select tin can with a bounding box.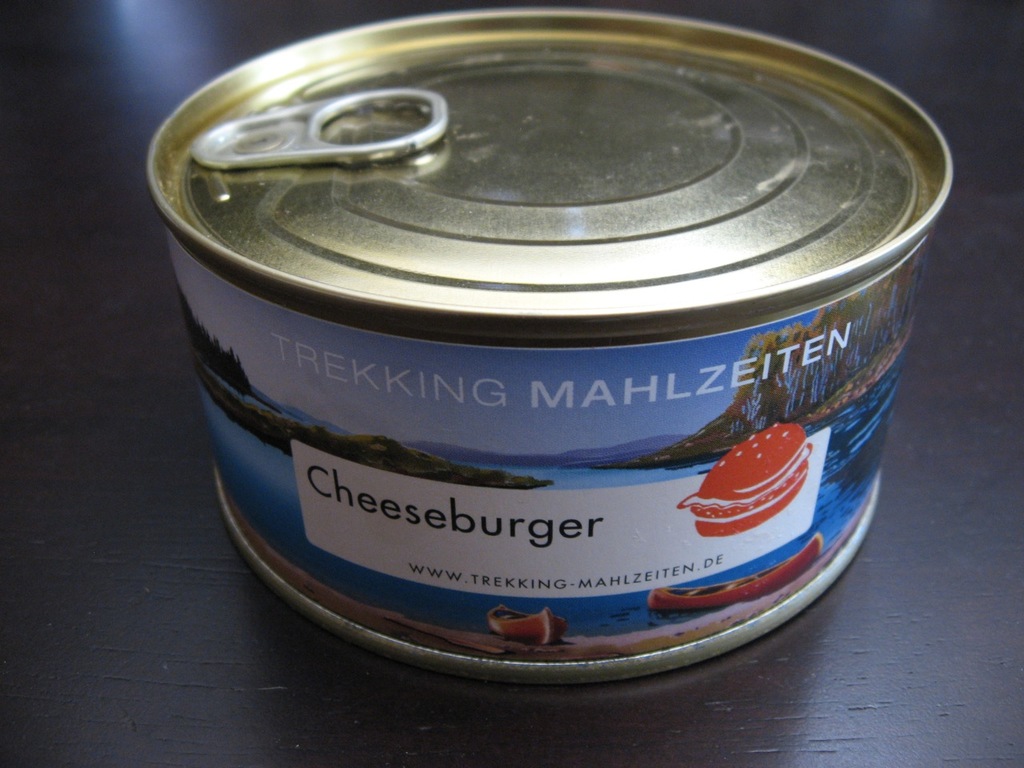
{"left": 147, "top": 10, "right": 955, "bottom": 681}.
